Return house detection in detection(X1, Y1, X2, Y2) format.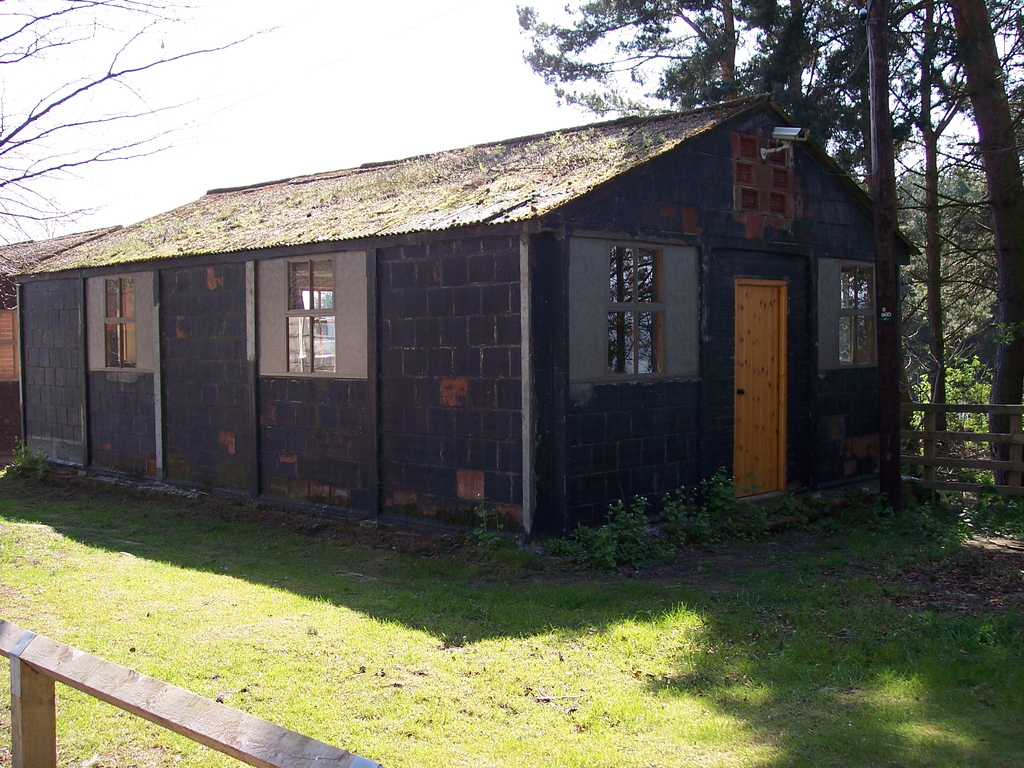
detection(54, 88, 894, 566).
